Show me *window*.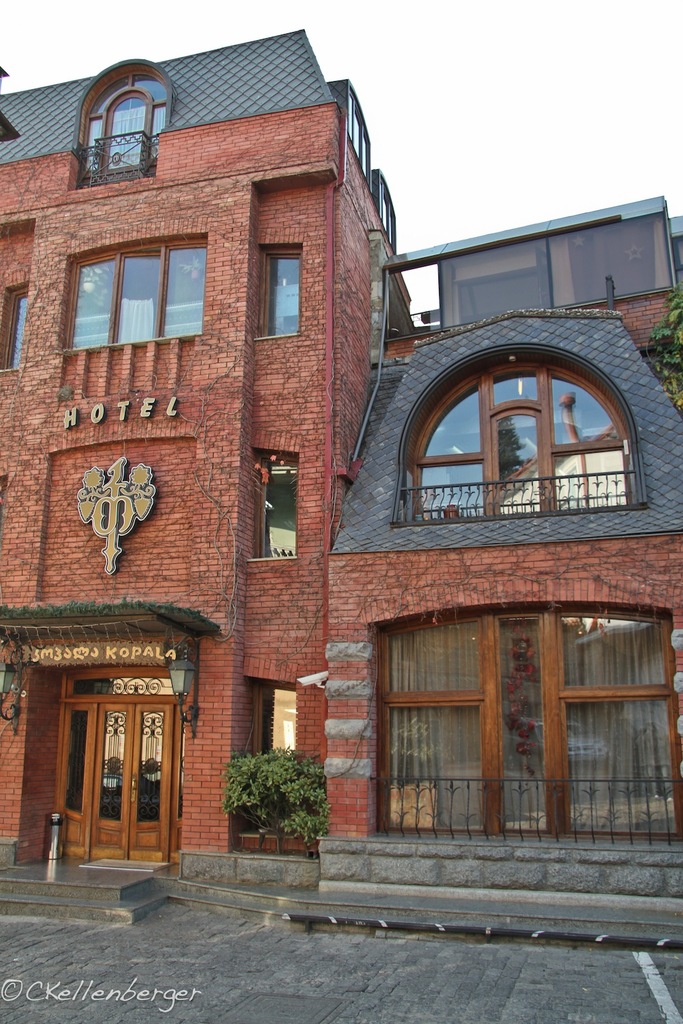
*window* is here: [1,294,29,371].
